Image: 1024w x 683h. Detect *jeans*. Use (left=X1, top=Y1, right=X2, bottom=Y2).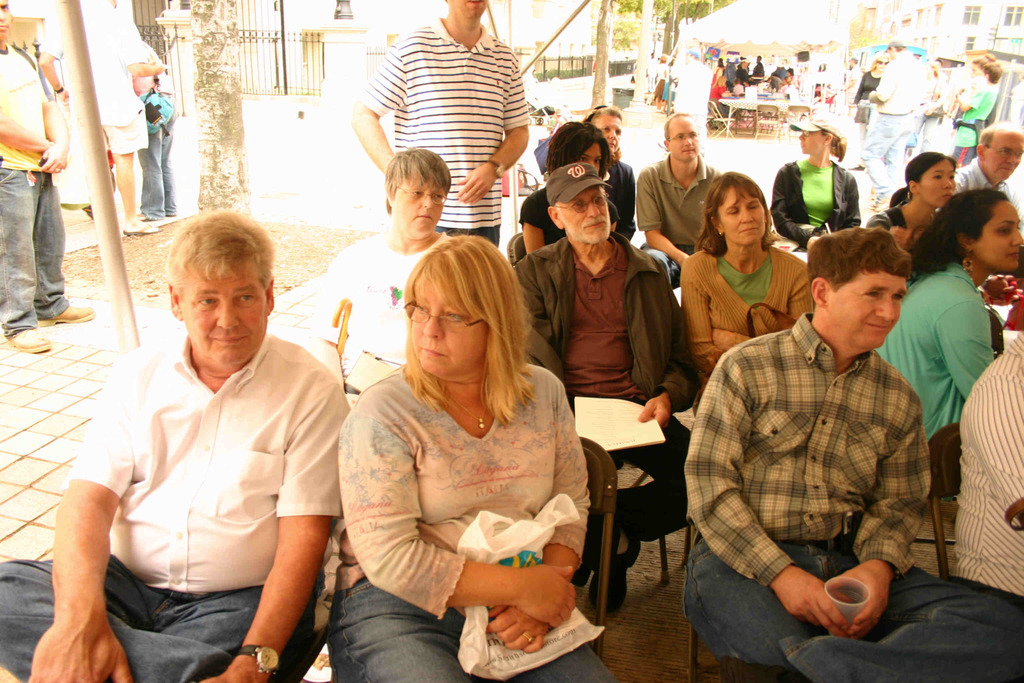
(left=4, top=178, right=59, bottom=317).
